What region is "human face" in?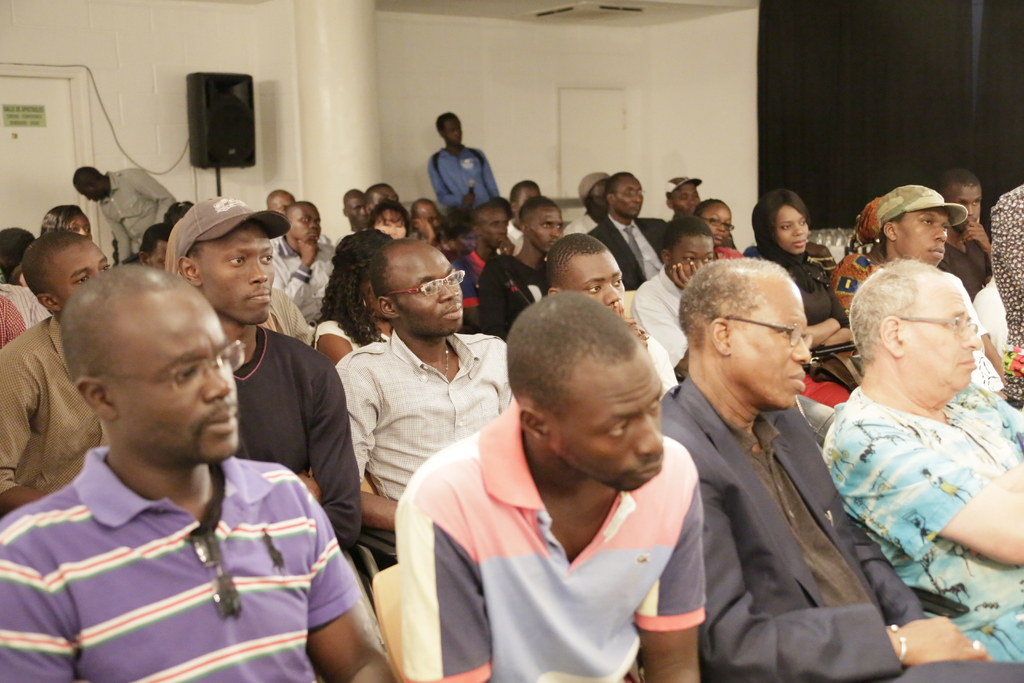
{"x1": 127, "y1": 322, "x2": 241, "y2": 461}.
